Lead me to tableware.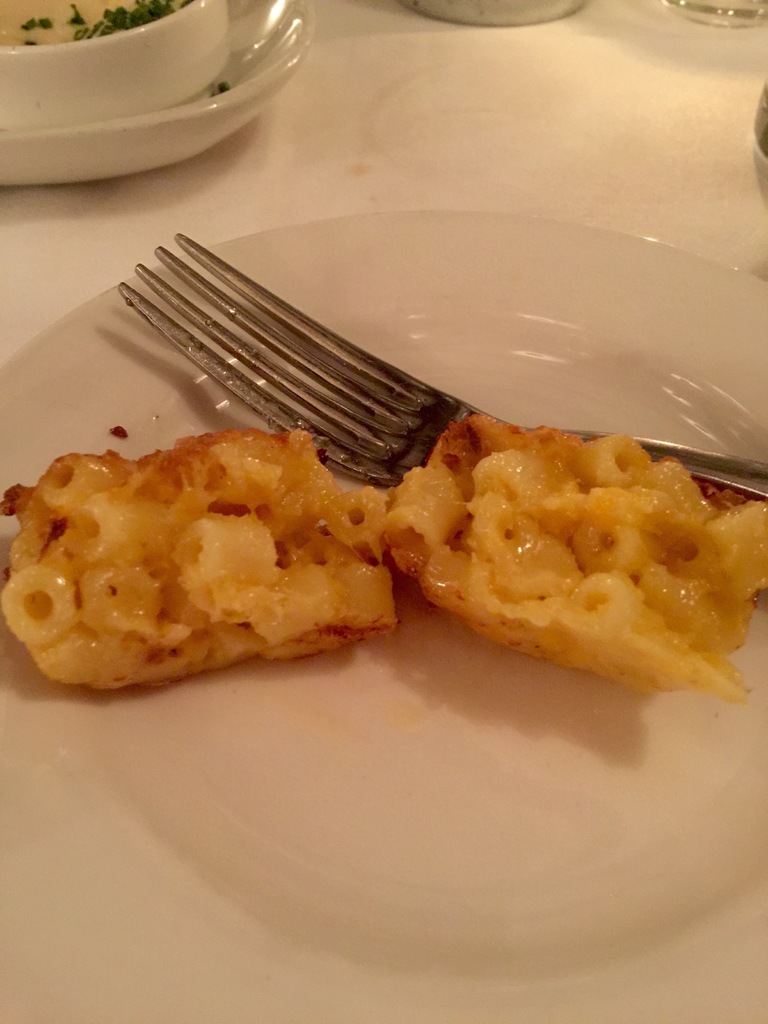
Lead to [x1=0, y1=207, x2=767, y2=1022].
